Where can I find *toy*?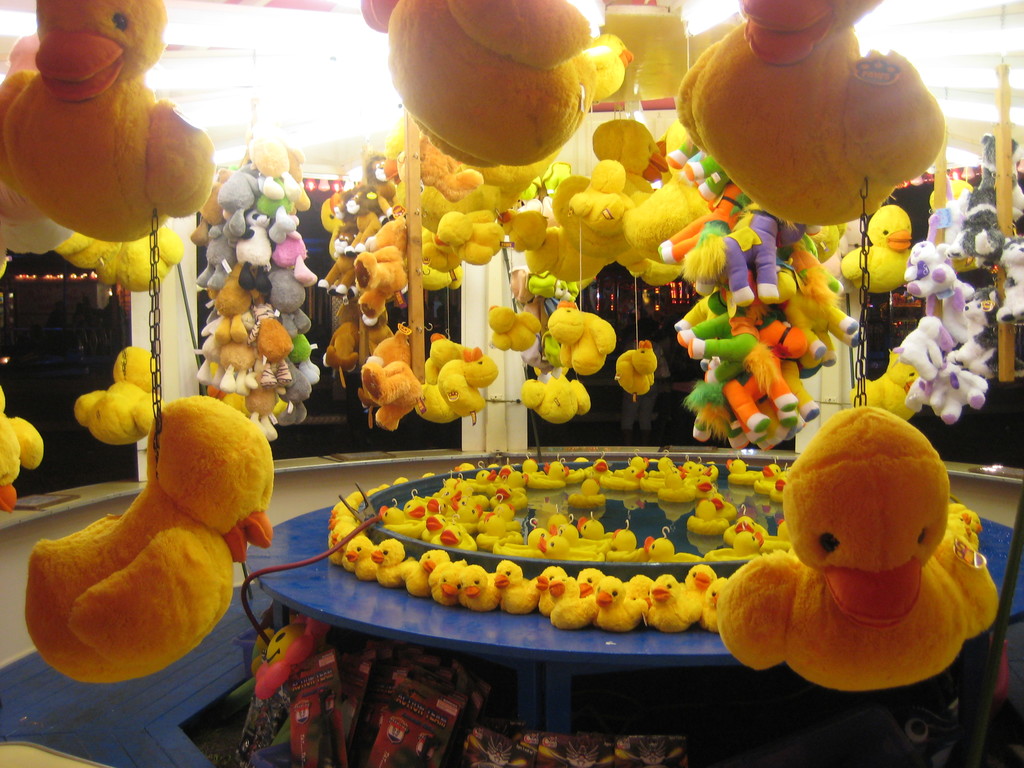
You can find it at l=430, t=332, r=475, b=365.
